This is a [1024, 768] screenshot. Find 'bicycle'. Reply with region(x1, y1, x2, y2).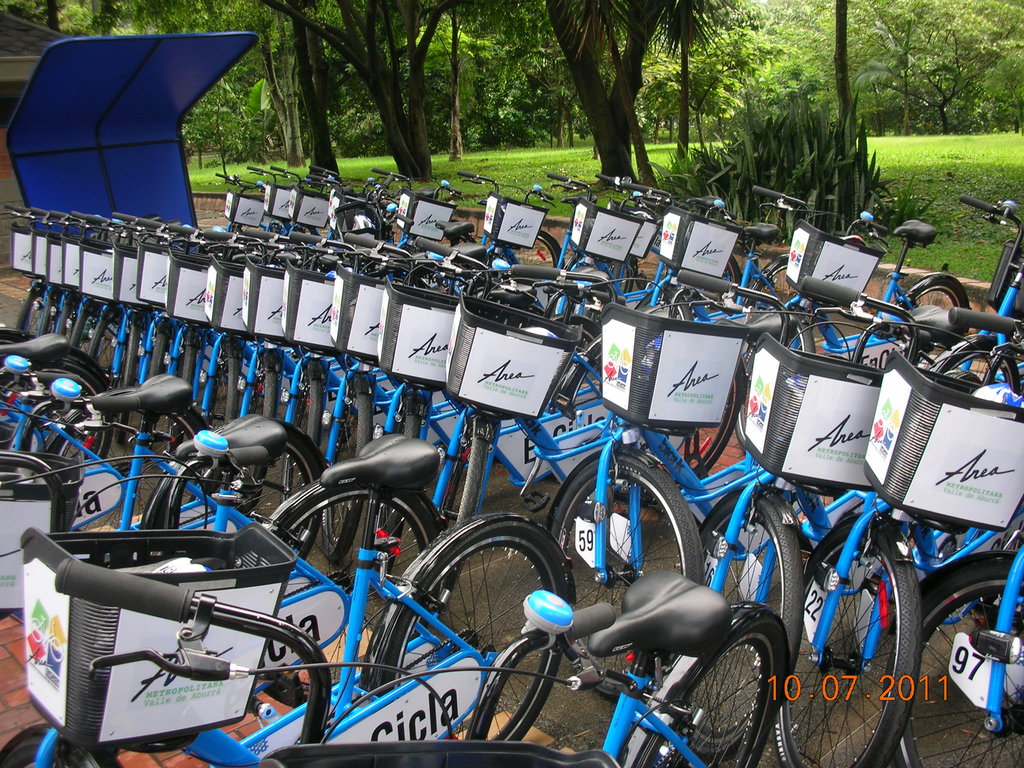
region(259, 599, 796, 767).
